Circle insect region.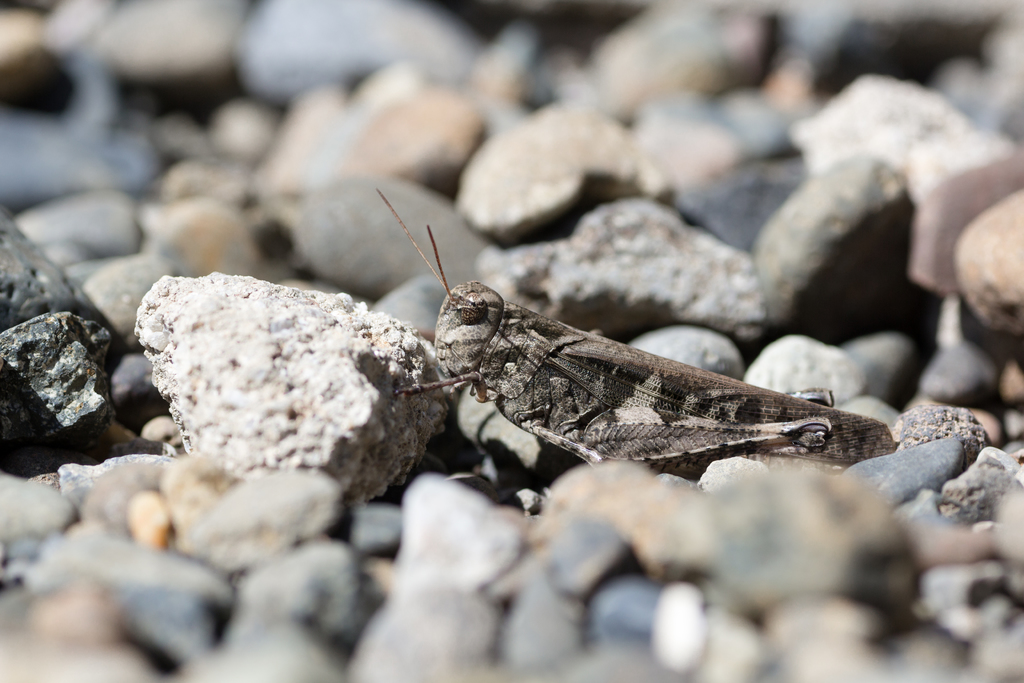
Region: {"x1": 374, "y1": 176, "x2": 900, "y2": 483}.
